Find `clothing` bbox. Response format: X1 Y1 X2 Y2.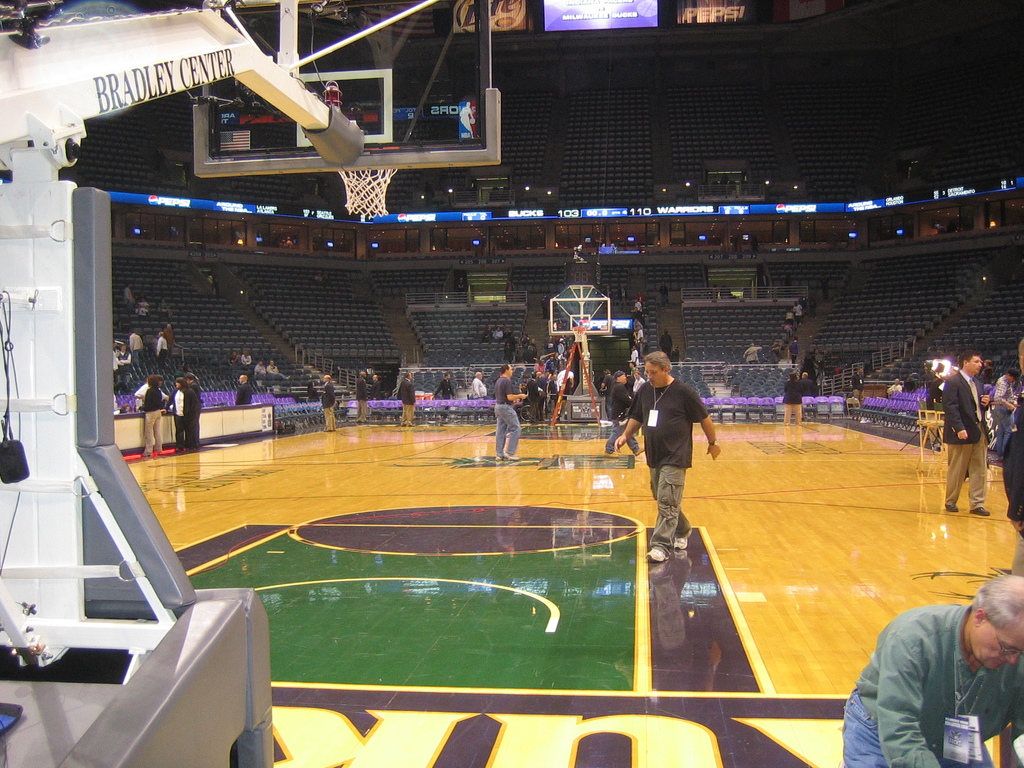
783 372 804 433.
